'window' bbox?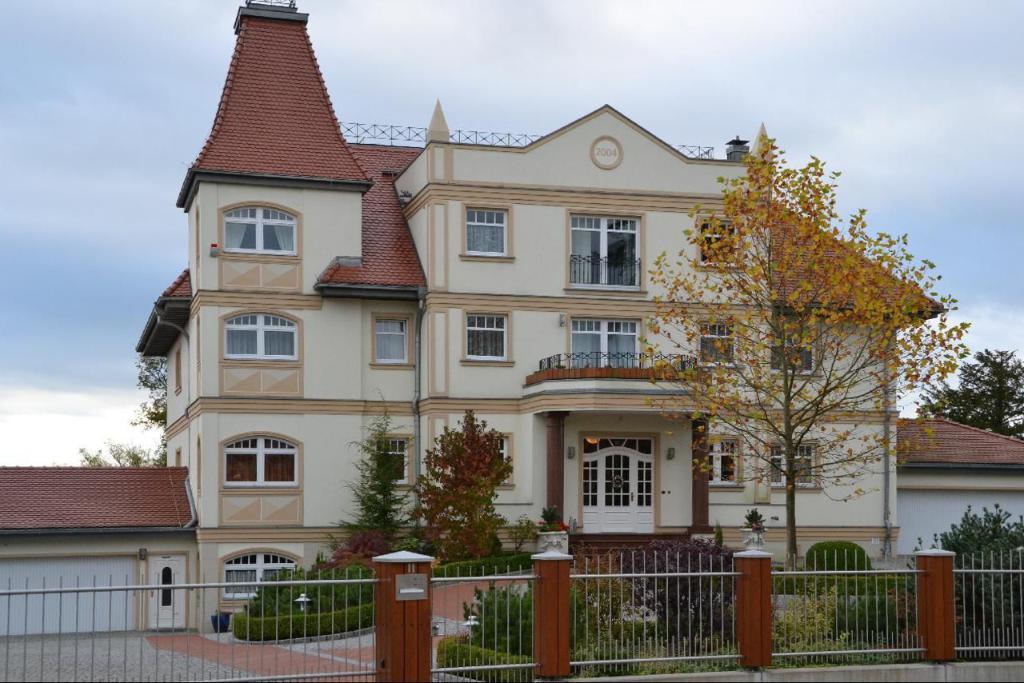
locate(773, 438, 820, 487)
